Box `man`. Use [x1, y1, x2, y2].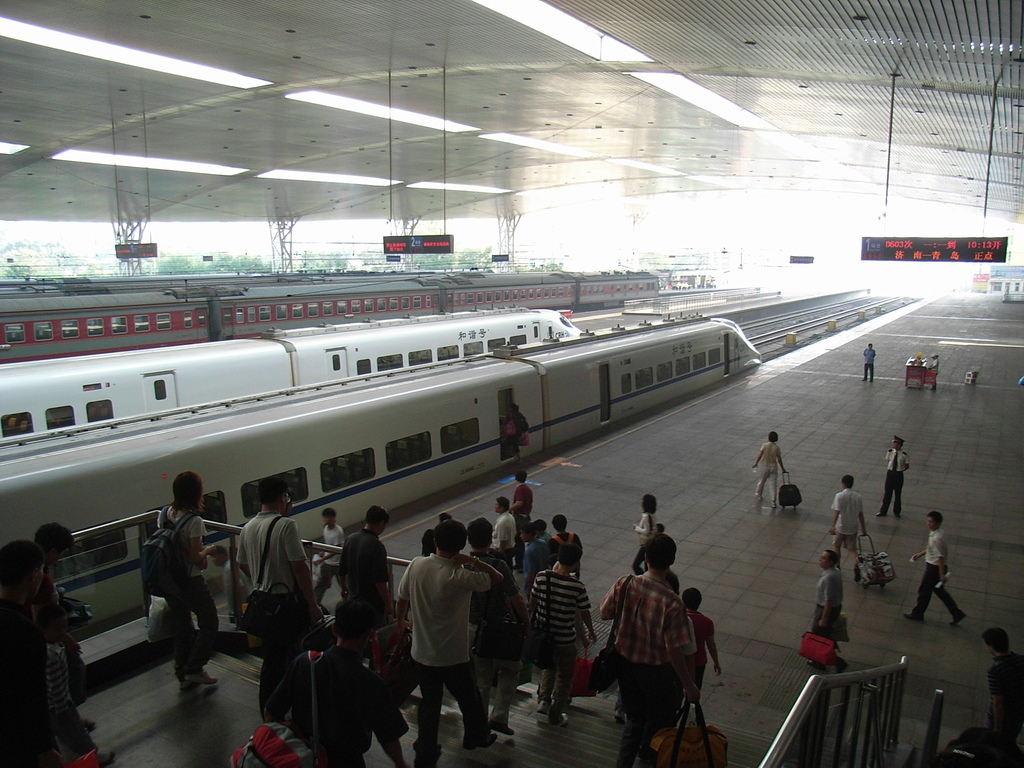
[813, 550, 844, 673].
